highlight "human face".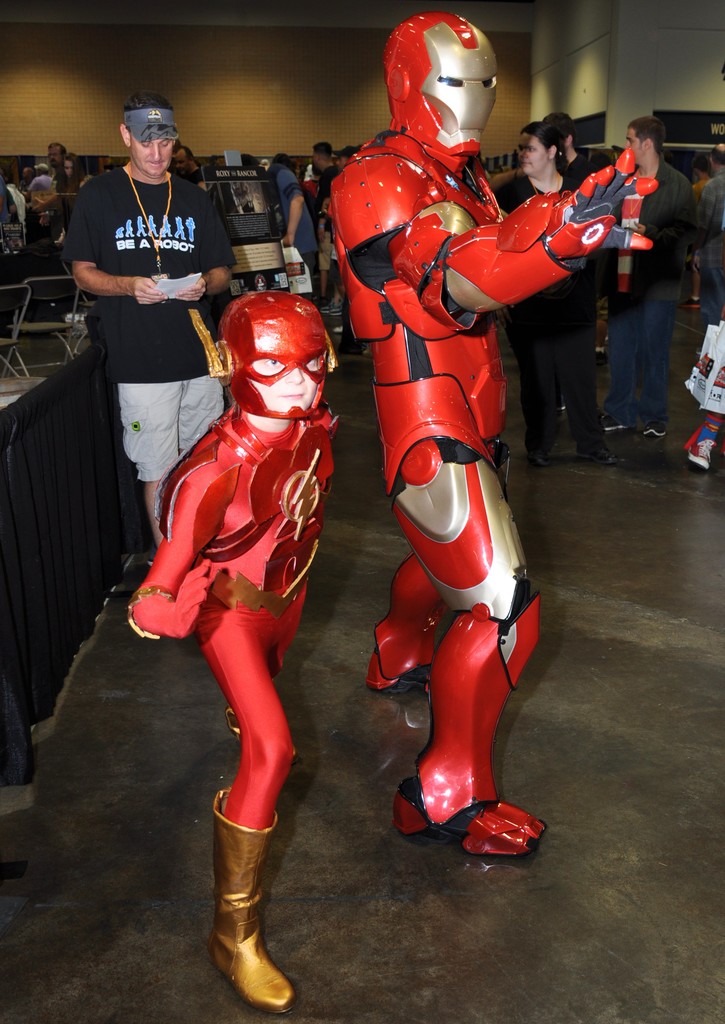
Highlighted region: left=228, top=308, right=335, bottom=432.
